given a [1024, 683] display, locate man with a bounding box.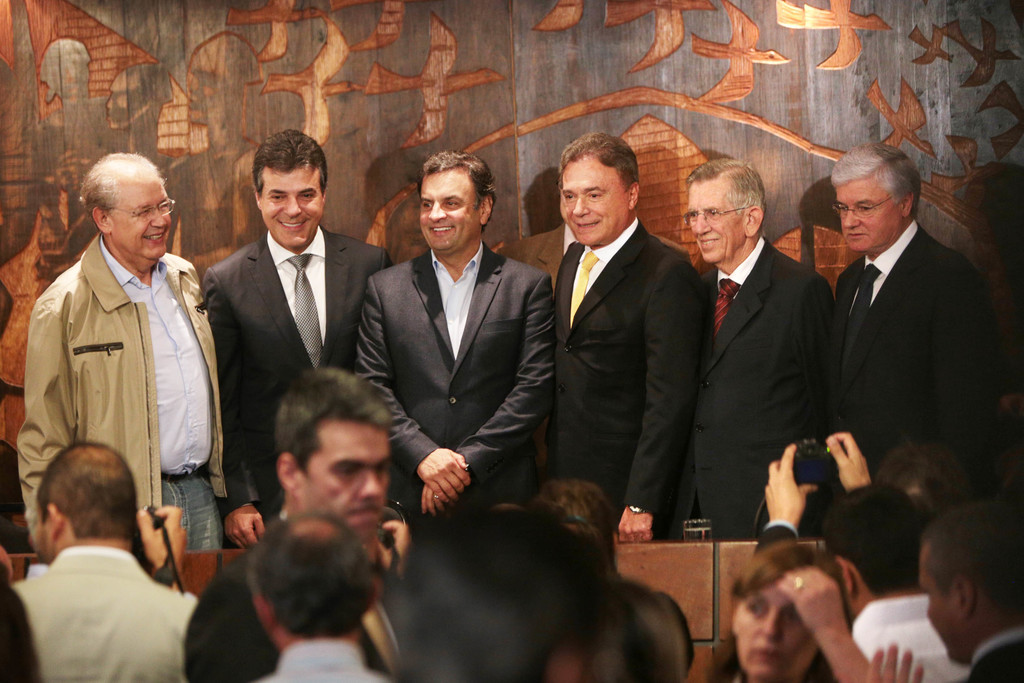
Located: bbox=(15, 150, 235, 554).
